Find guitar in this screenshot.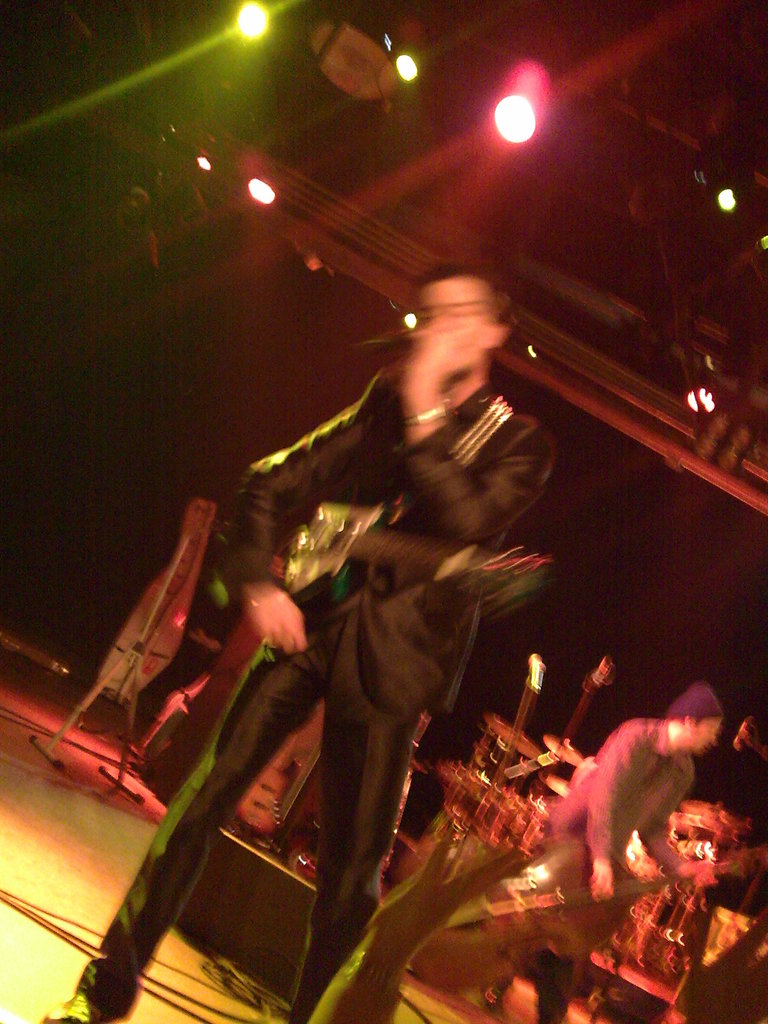
The bounding box for guitar is [386,829,767,996].
